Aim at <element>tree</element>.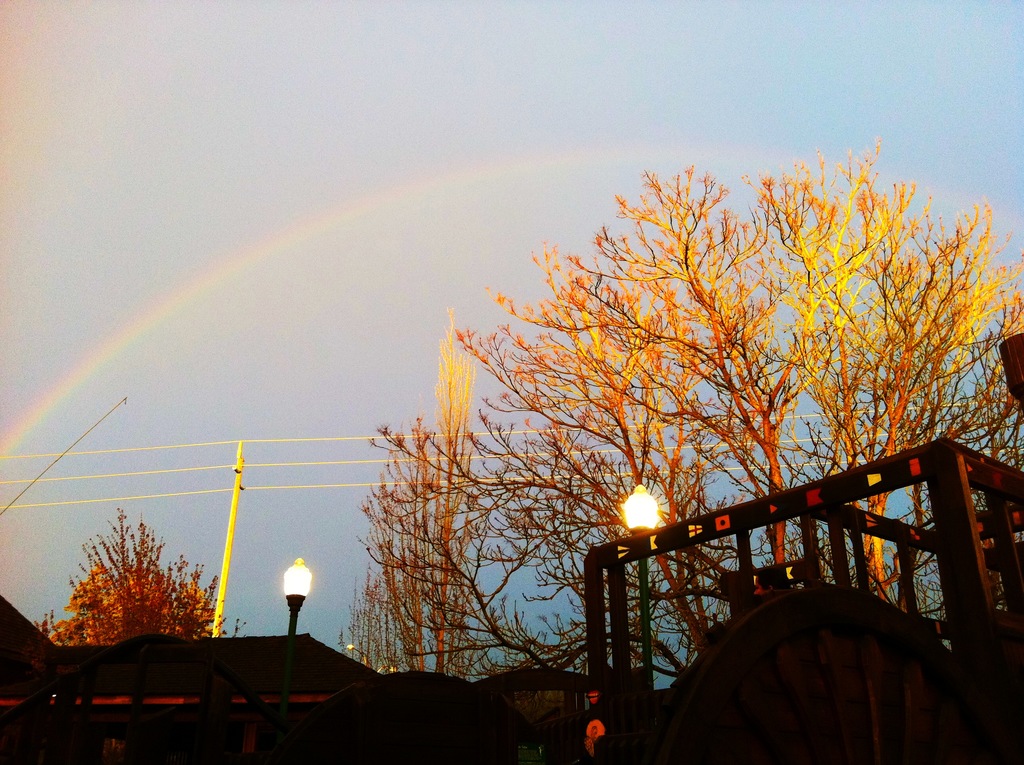
Aimed at 340, 407, 524, 677.
